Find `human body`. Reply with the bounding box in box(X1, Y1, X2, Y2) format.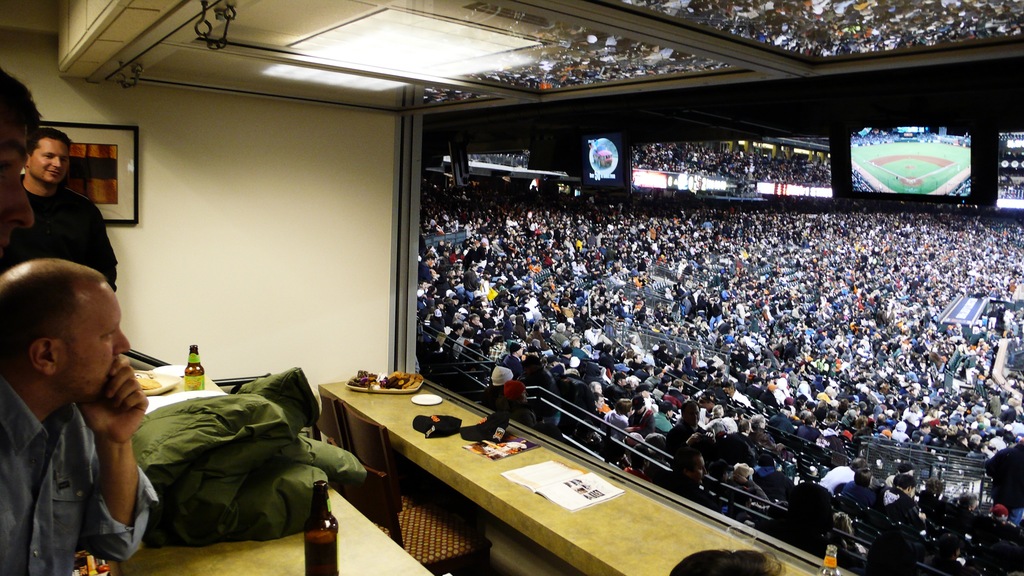
box(447, 225, 458, 227).
